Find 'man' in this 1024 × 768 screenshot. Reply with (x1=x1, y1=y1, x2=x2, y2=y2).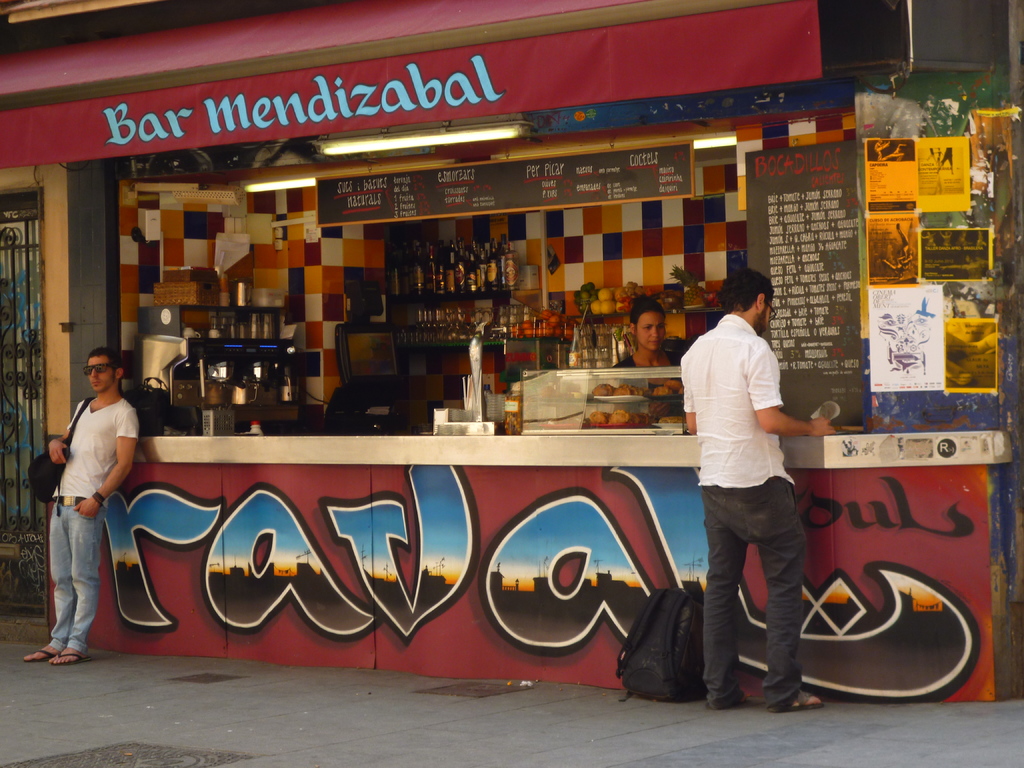
(x1=678, y1=273, x2=837, y2=716).
